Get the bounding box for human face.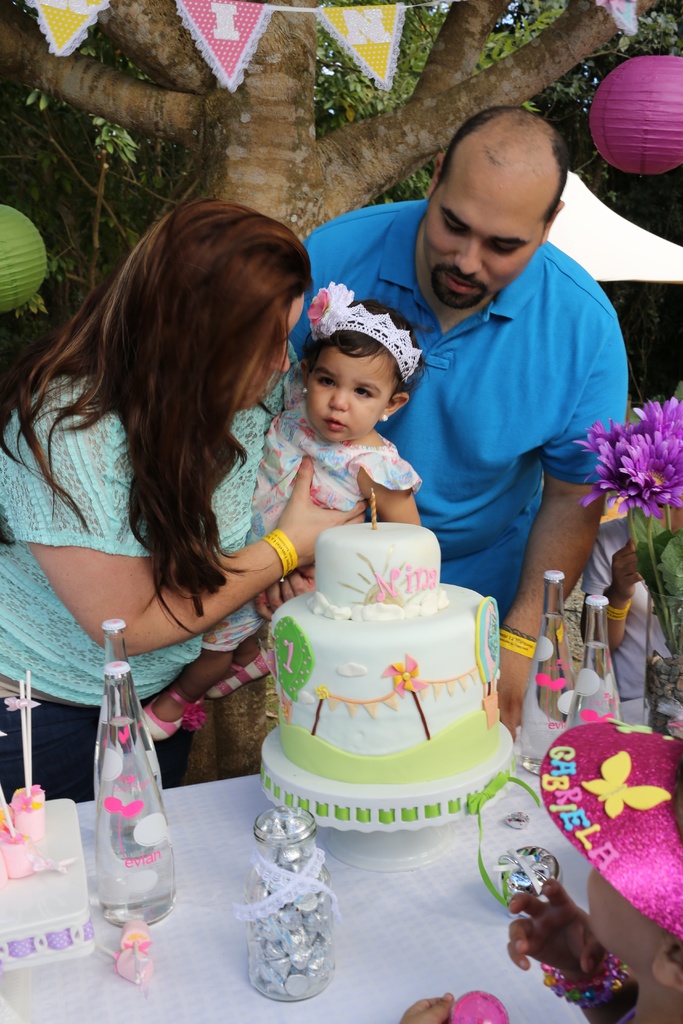
(431,170,545,305).
